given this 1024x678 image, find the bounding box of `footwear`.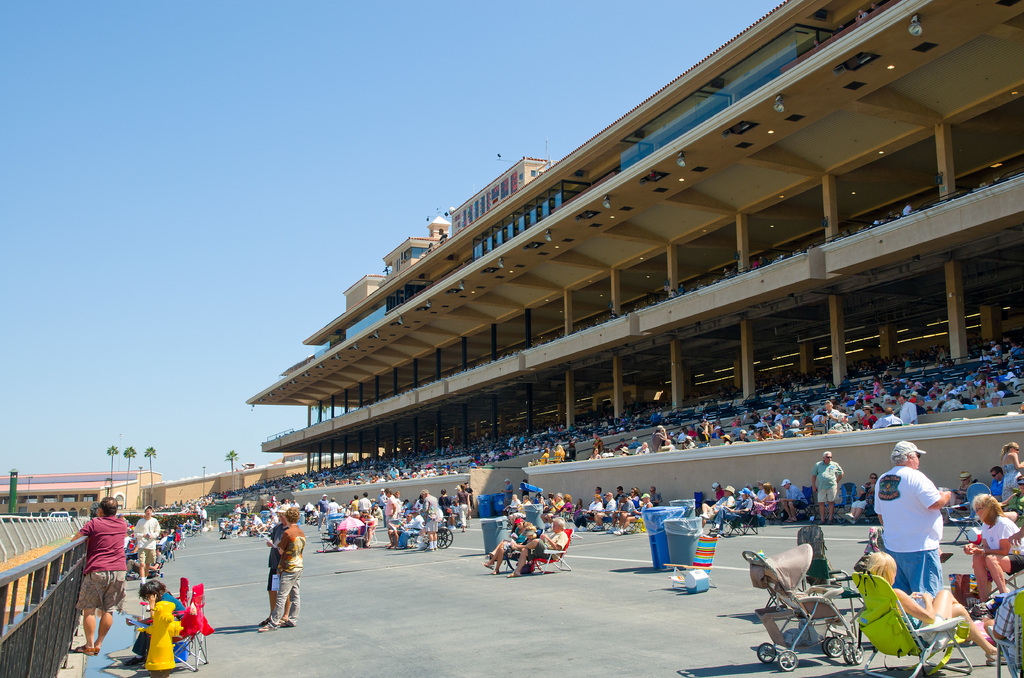
l=595, t=525, r=604, b=531.
